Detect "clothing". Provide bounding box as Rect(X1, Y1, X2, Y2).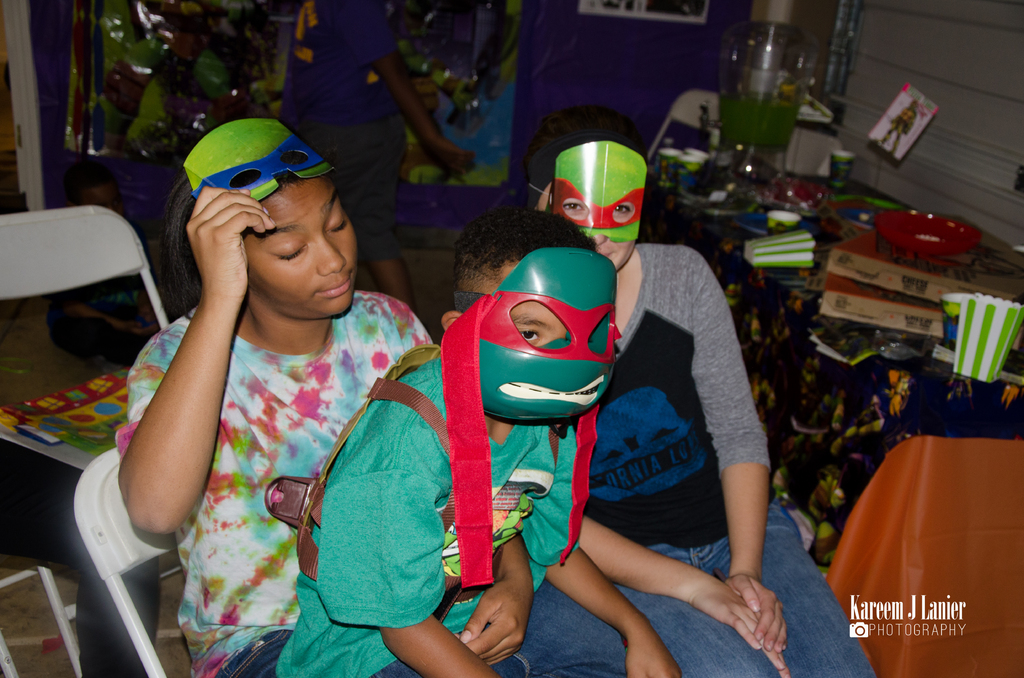
Rect(279, 347, 640, 677).
